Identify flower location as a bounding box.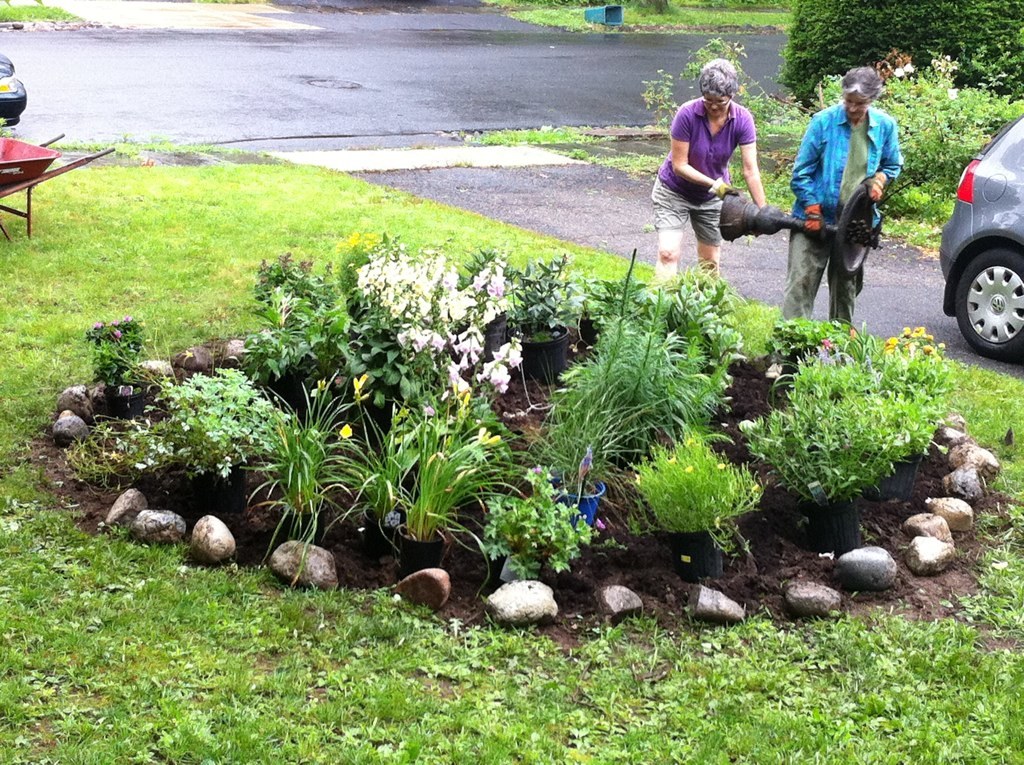
<bbox>478, 429, 505, 444</bbox>.
